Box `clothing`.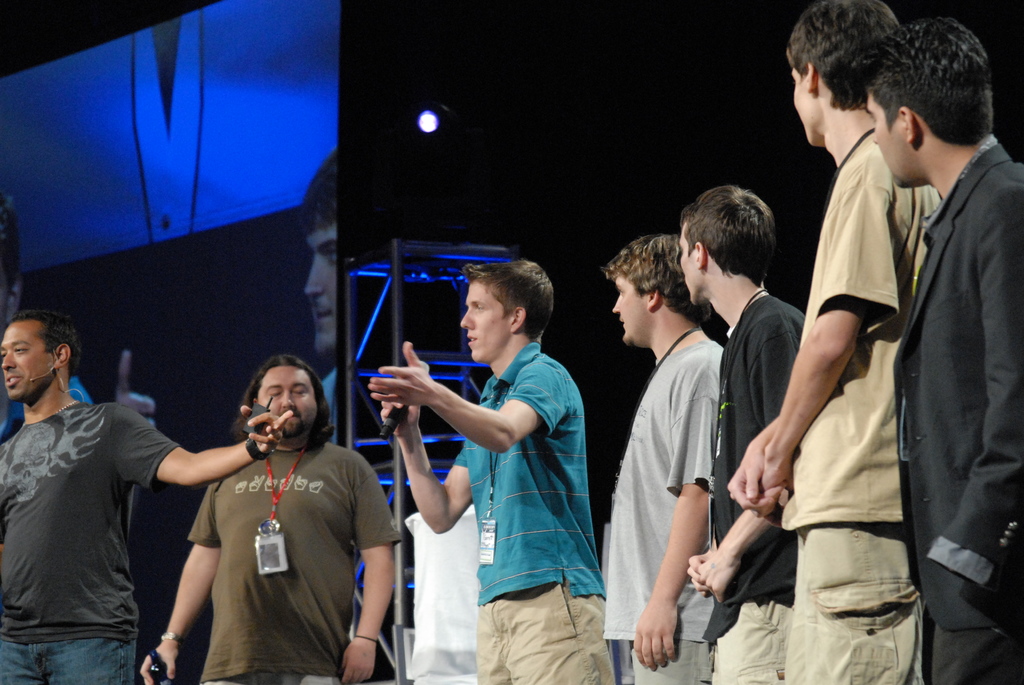
select_region(895, 133, 1023, 684).
